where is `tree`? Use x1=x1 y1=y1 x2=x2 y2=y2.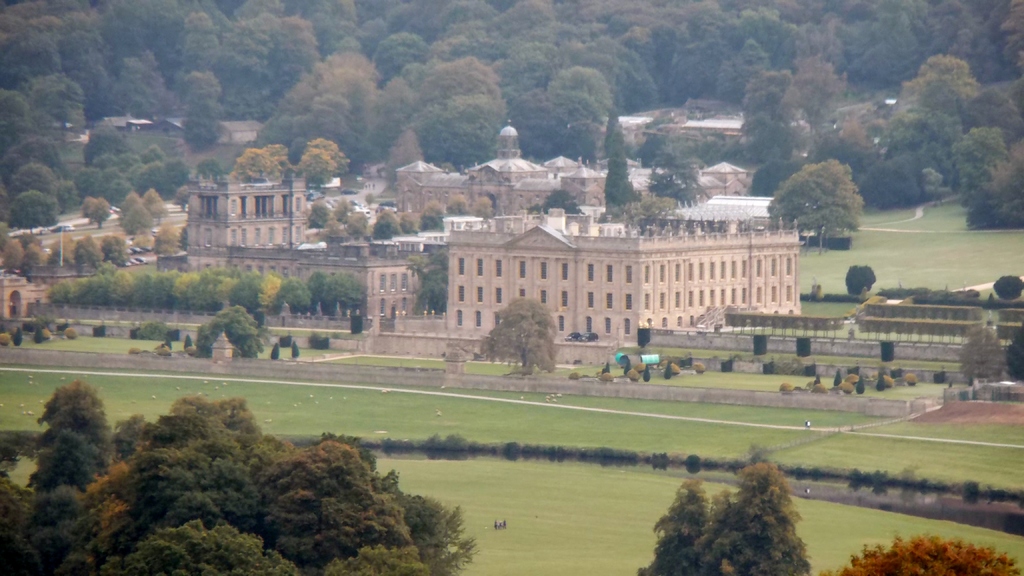
x1=829 y1=533 x2=1023 y2=575.
